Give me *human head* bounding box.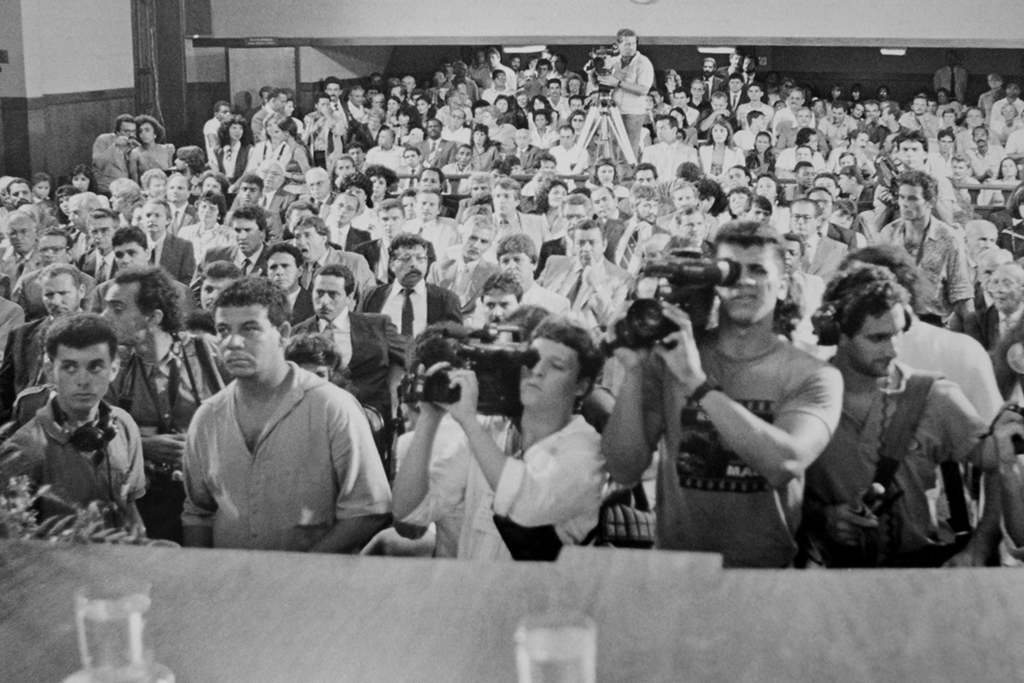
detection(640, 231, 675, 265).
